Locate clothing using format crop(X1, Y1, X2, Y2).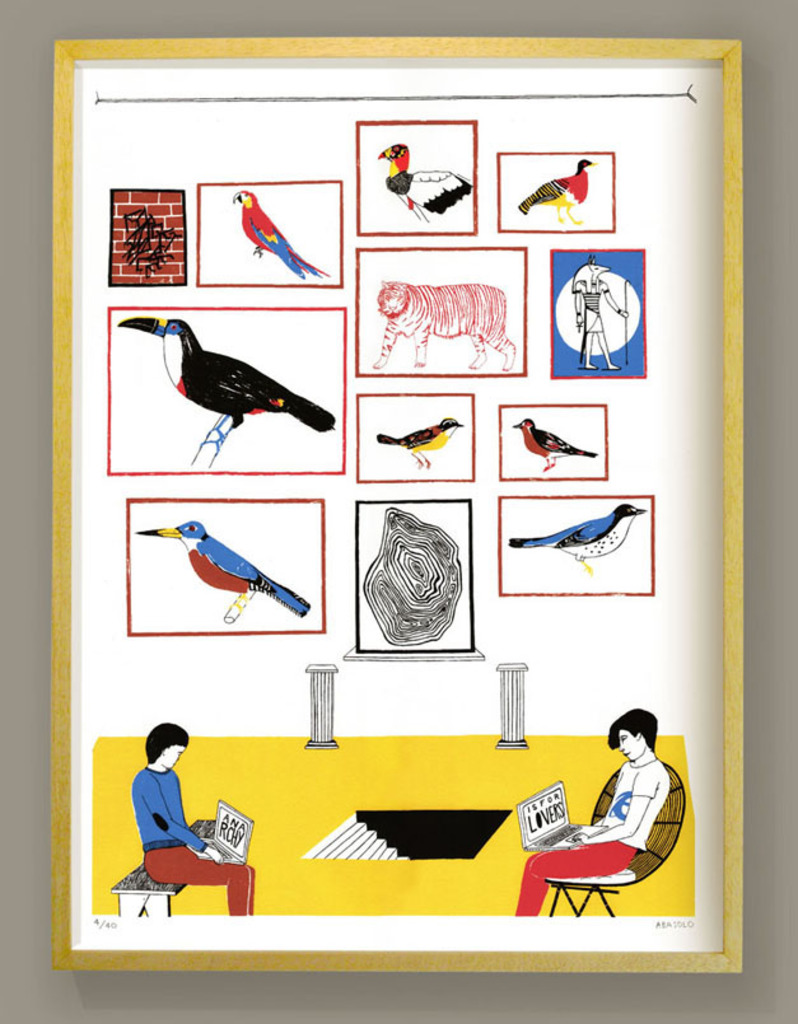
crop(579, 735, 686, 884).
